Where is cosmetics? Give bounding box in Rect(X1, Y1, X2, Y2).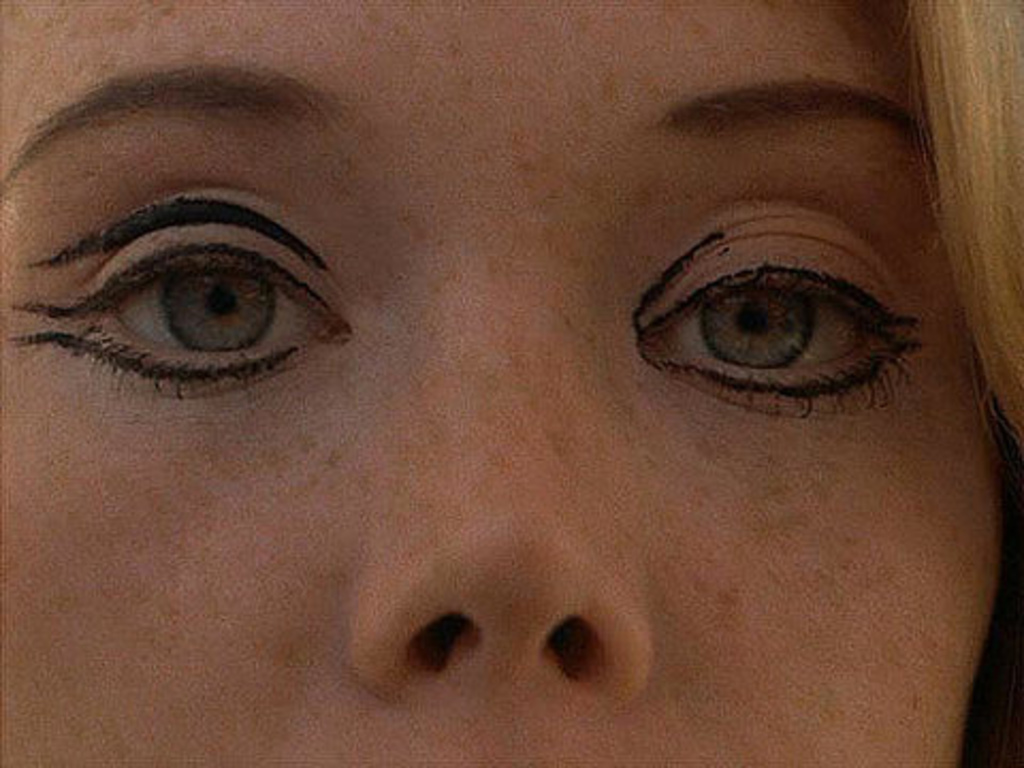
Rect(11, 333, 309, 393).
